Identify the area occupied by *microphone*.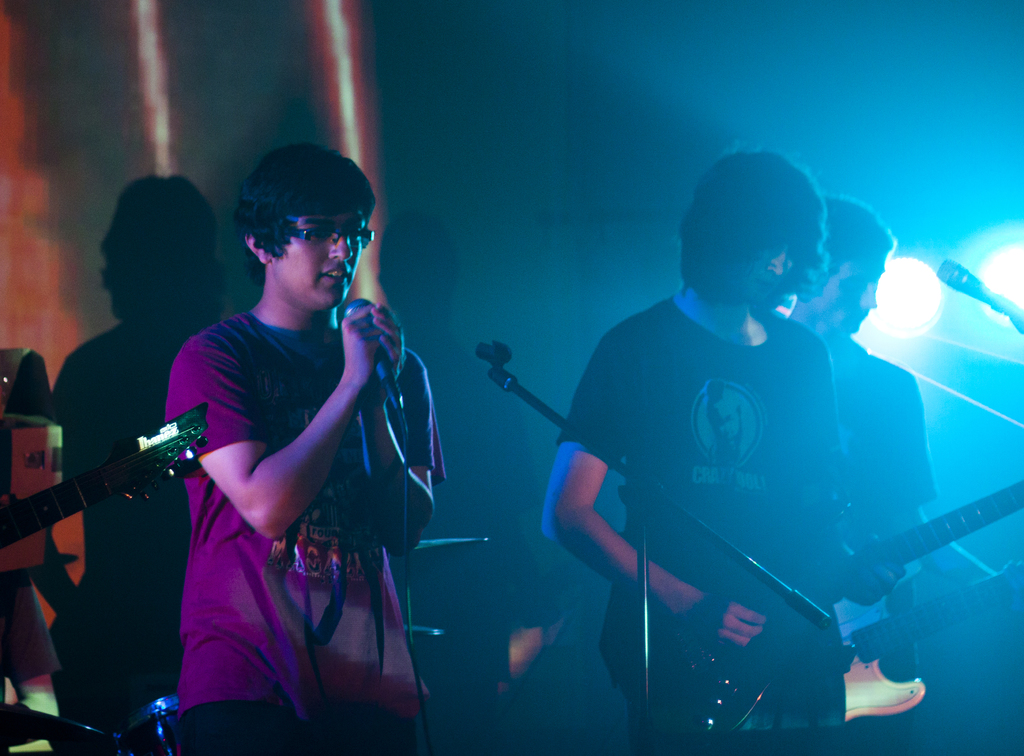
Area: crop(934, 262, 1023, 336).
